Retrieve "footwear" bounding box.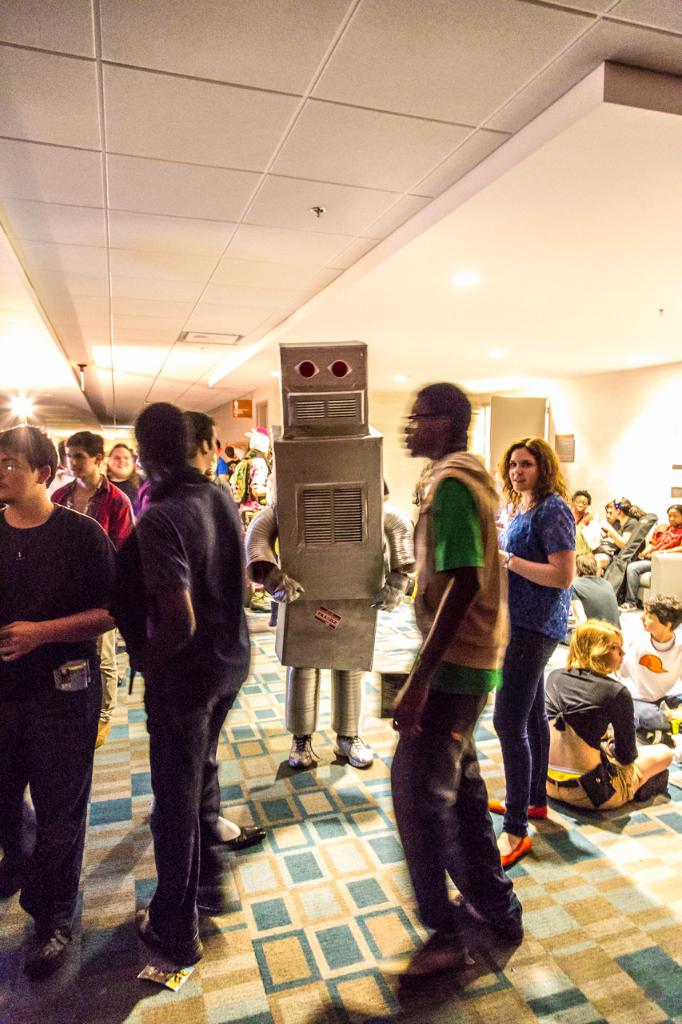
Bounding box: [493,838,530,864].
